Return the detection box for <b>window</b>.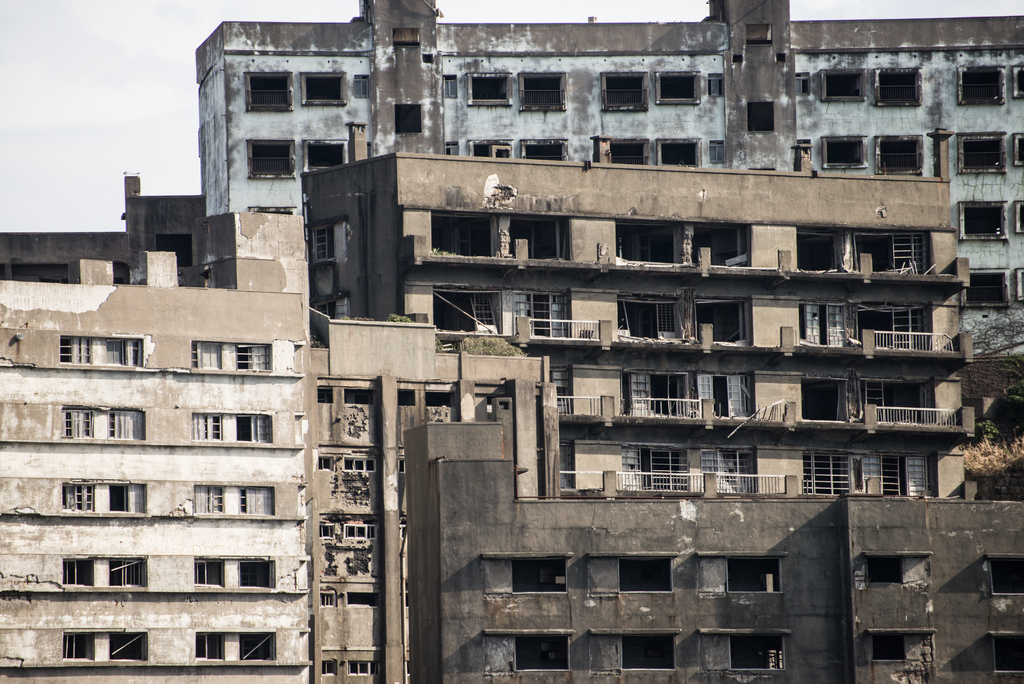
{"x1": 304, "y1": 71, "x2": 344, "y2": 102}.
